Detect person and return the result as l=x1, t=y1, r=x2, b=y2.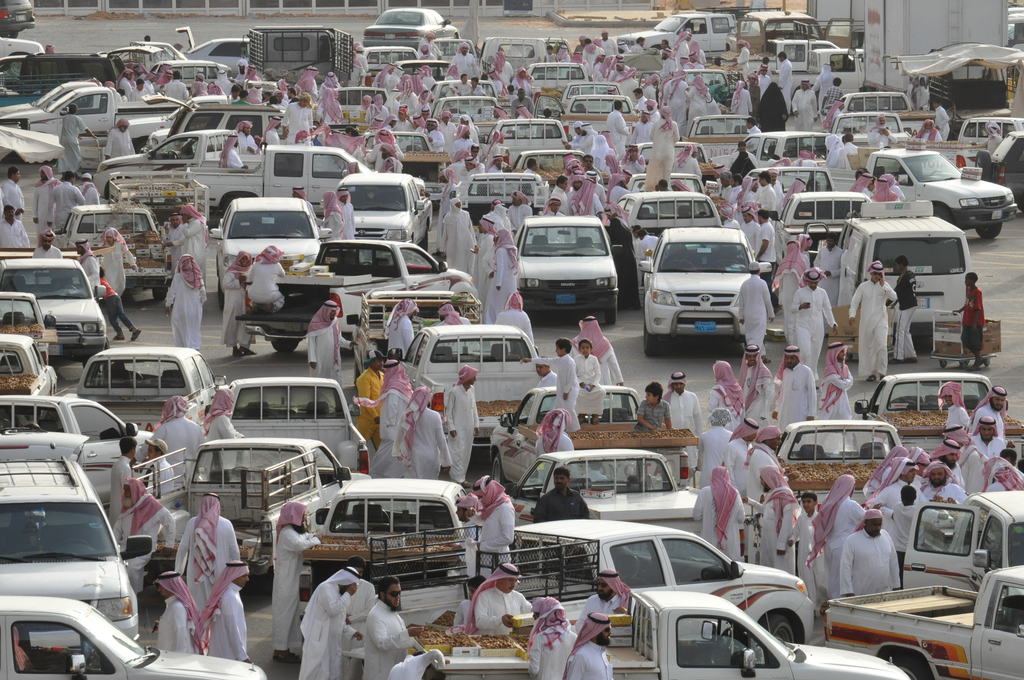
l=566, t=613, r=615, b=679.
